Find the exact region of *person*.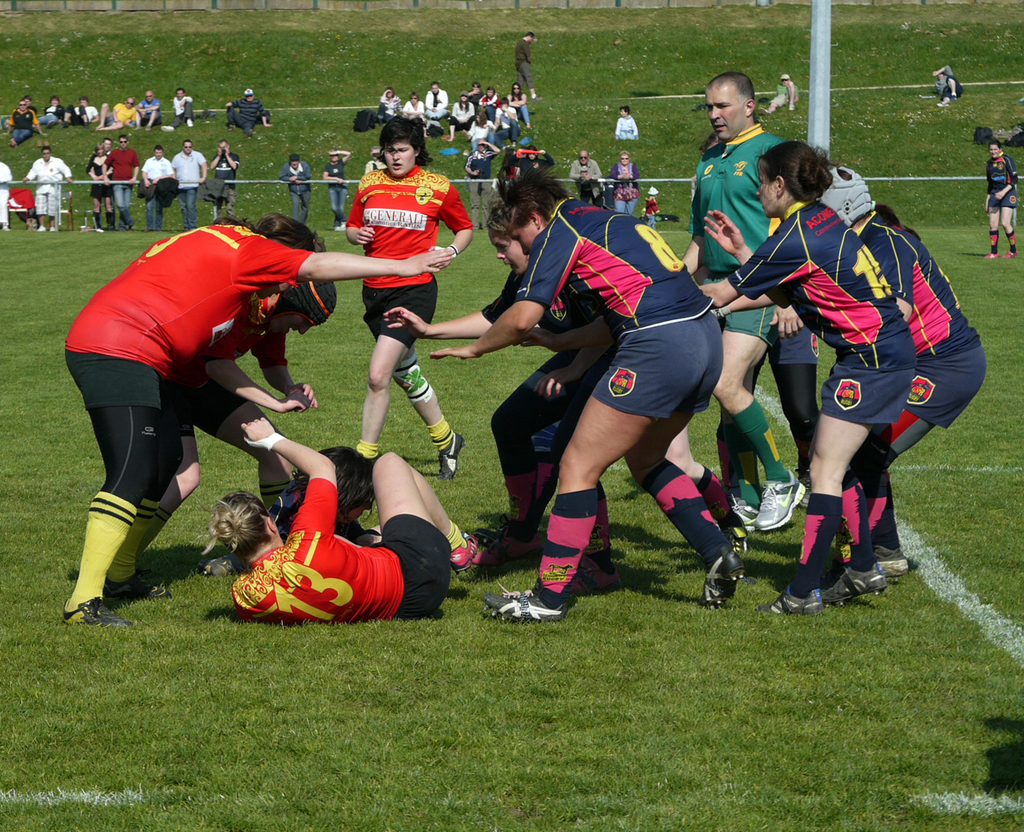
Exact region: 64 212 455 633.
